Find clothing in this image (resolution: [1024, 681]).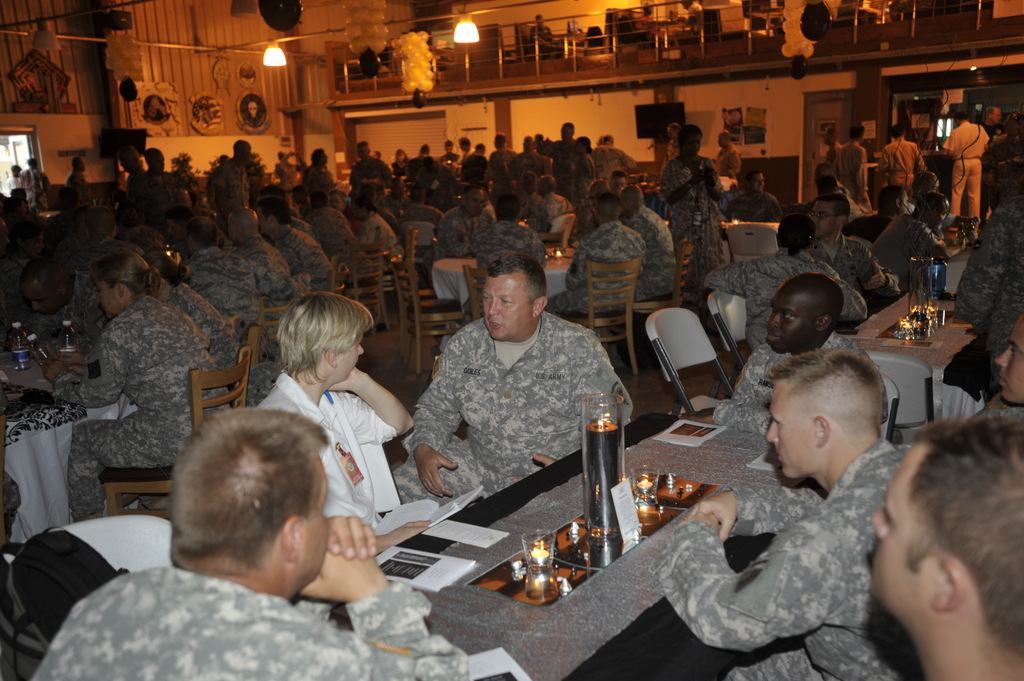
[652, 437, 927, 680].
